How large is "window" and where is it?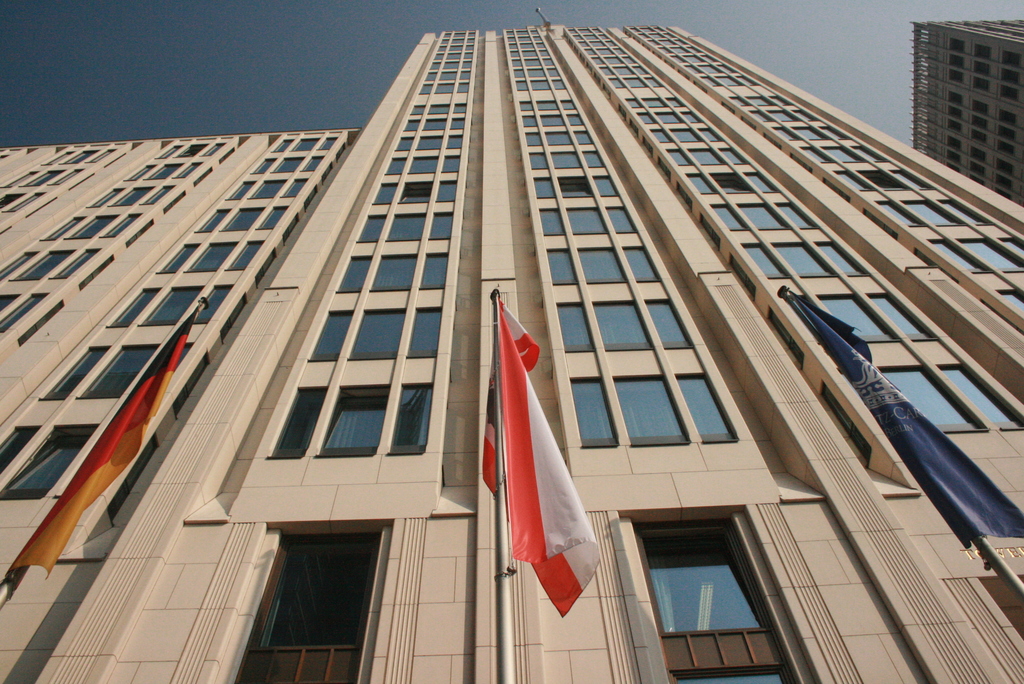
Bounding box: bbox(698, 124, 724, 147).
